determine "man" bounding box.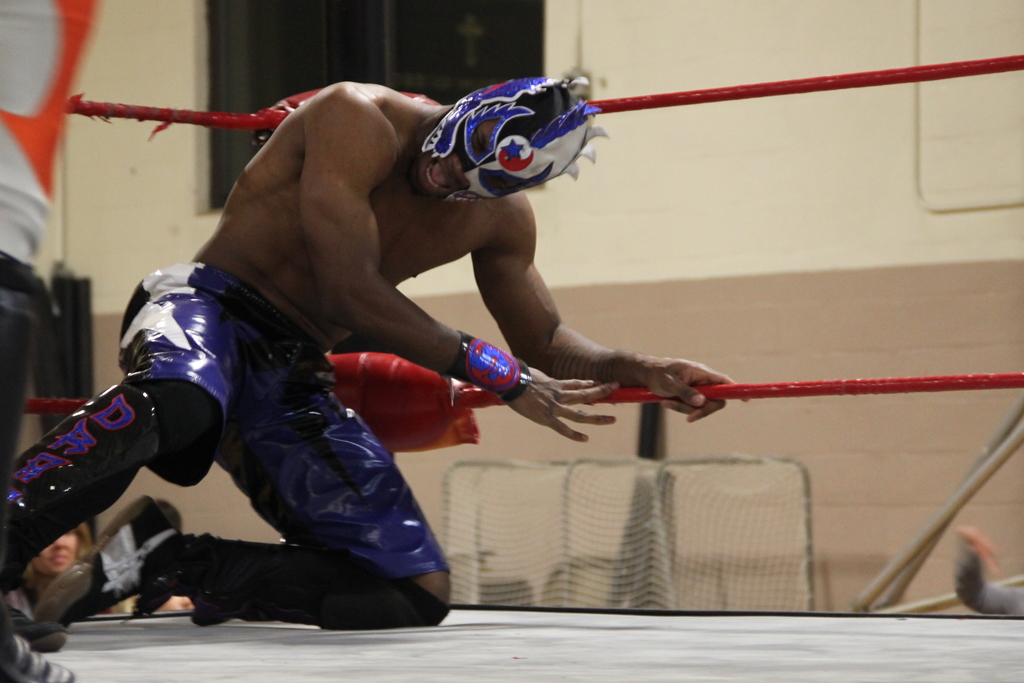
Determined: 74,69,778,619.
